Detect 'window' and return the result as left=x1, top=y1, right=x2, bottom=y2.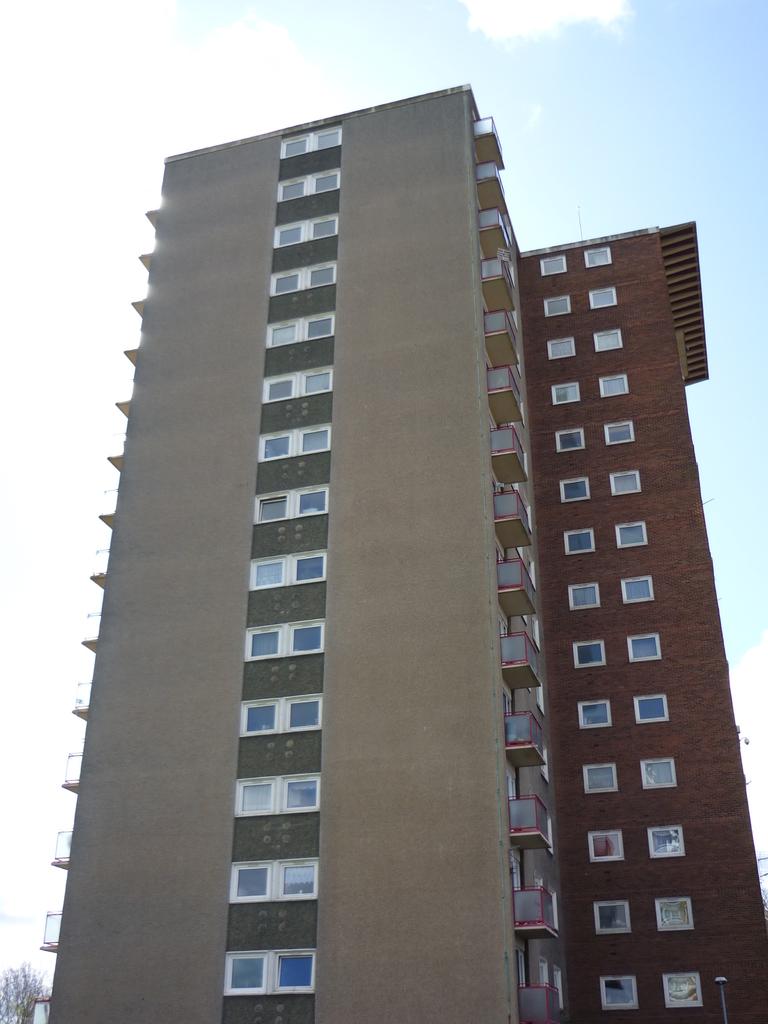
left=627, top=685, right=671, bottom=729.
